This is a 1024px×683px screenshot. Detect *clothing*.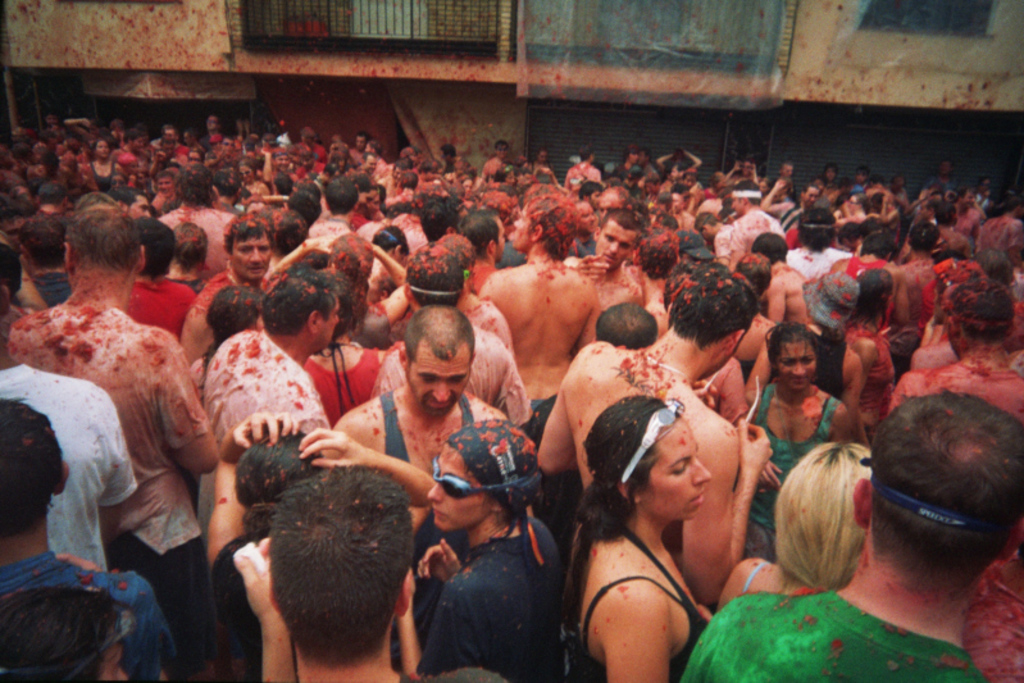
(718,226,736,265).
